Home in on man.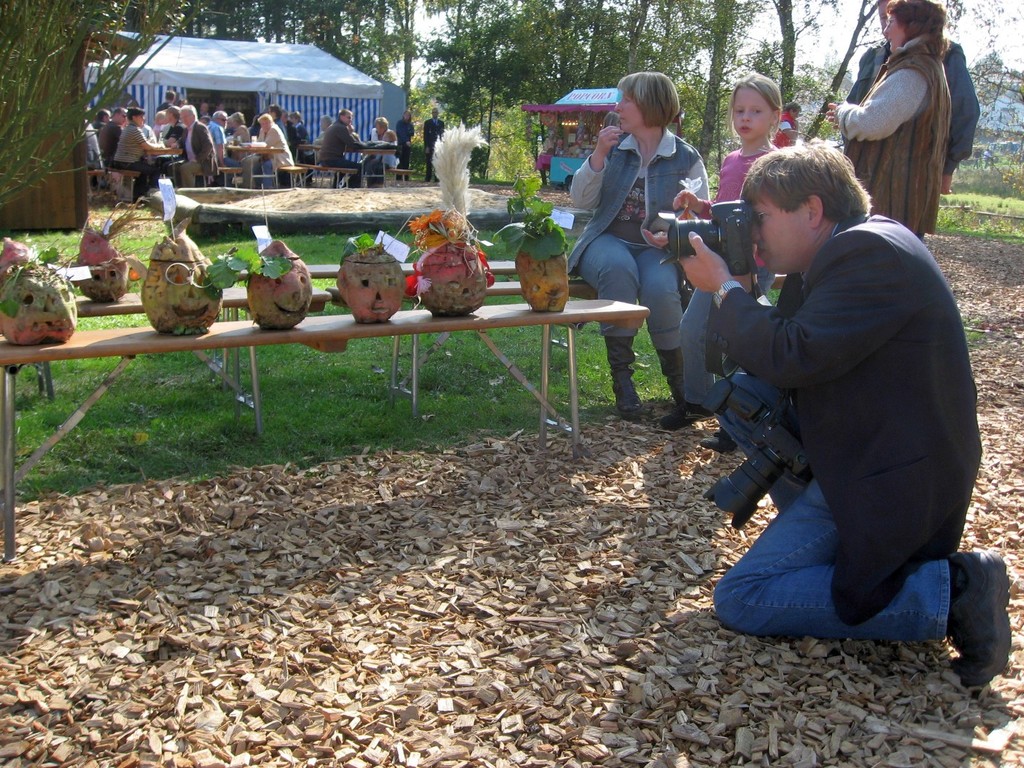
Homed in at l=395, t=115, r=417, b=173.
